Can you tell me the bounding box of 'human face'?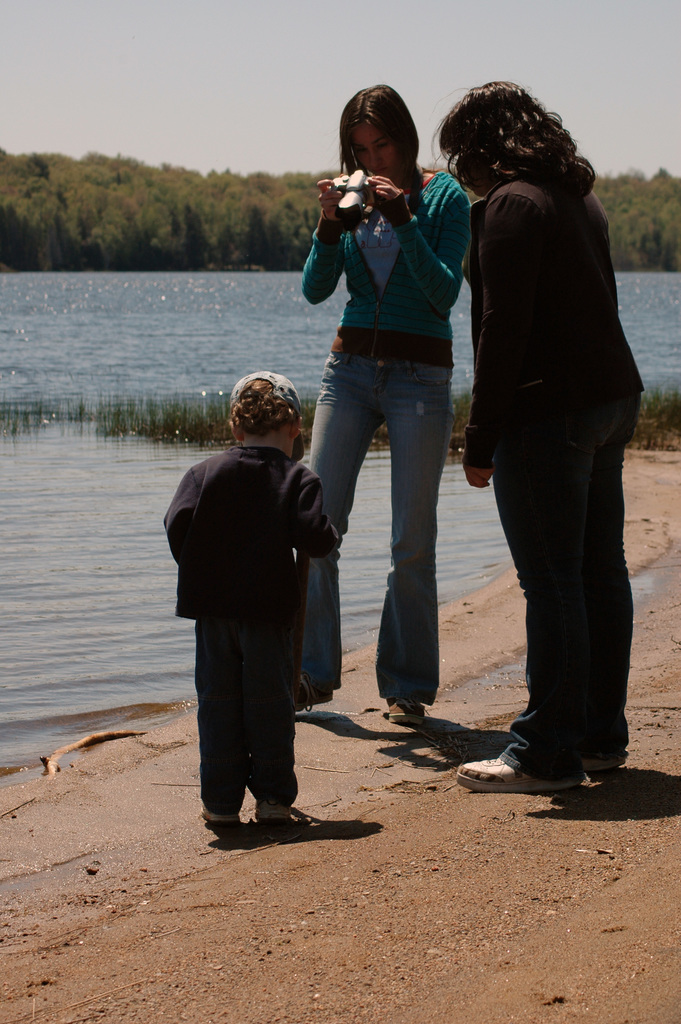
[354, 121, 395, 175].
